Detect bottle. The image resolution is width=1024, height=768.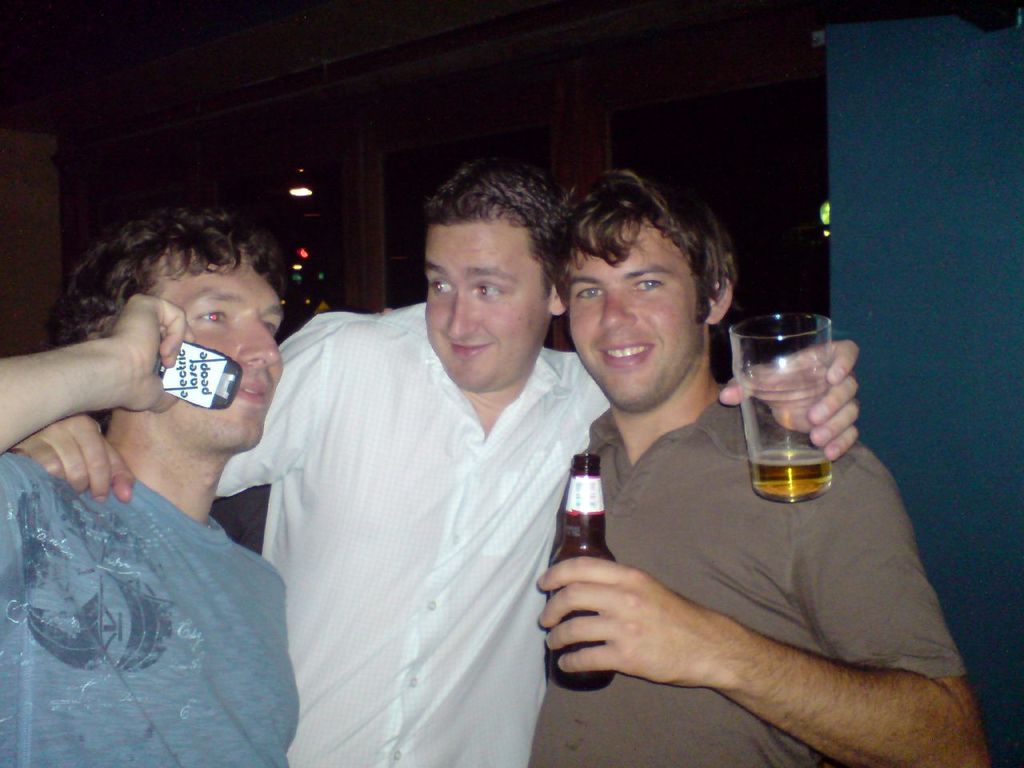
546 454 614 692.
